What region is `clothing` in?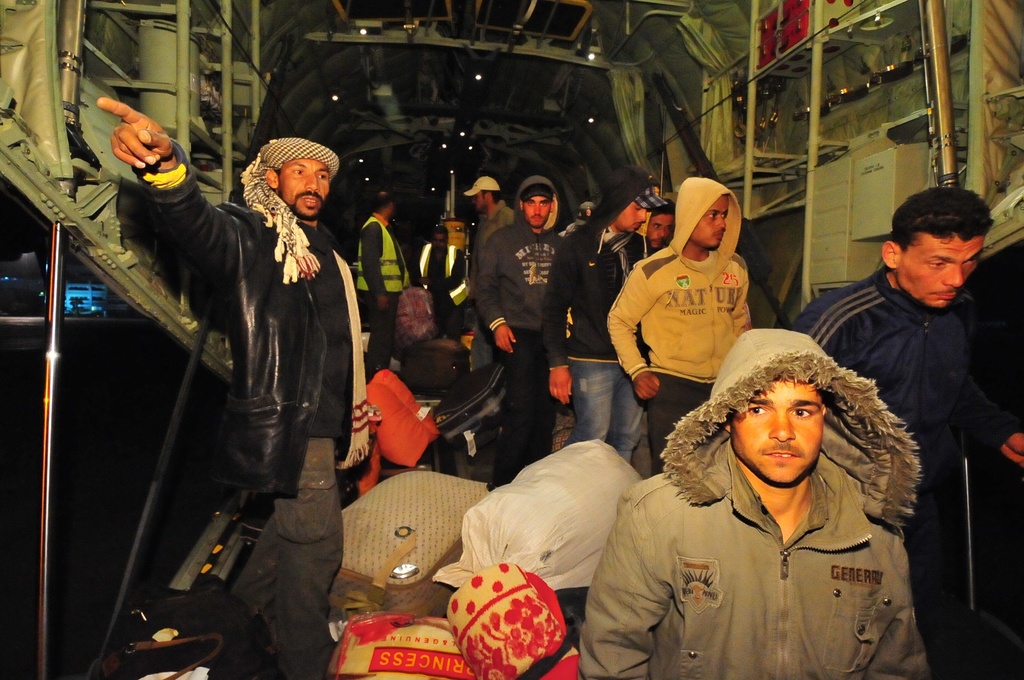
(131, 134, 369, 679).
